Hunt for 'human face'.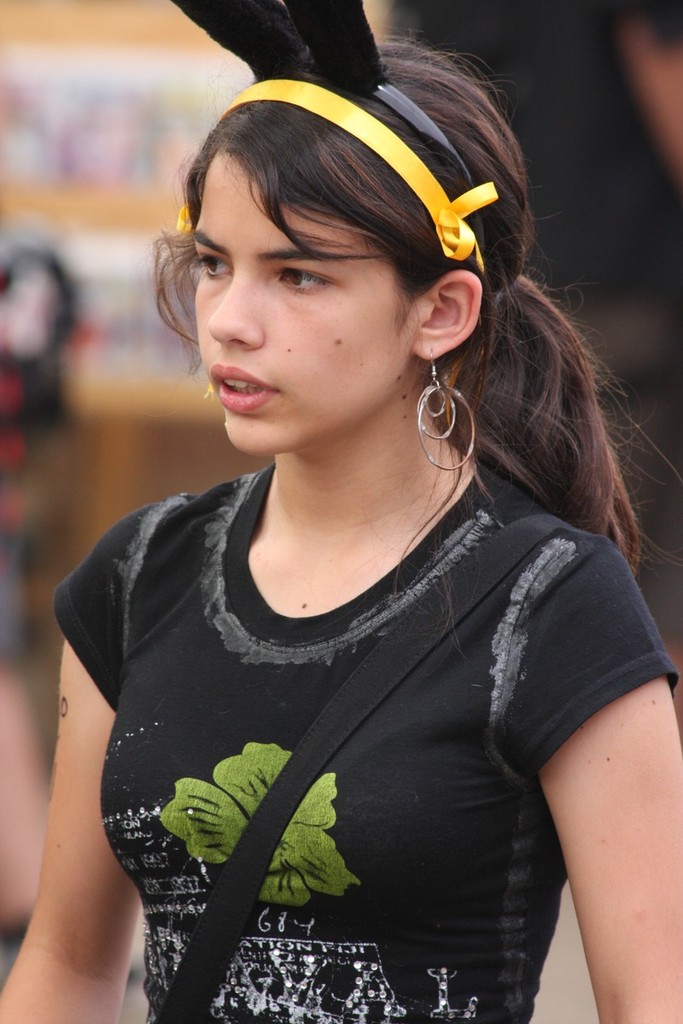
Hunted down at select_region(191, 151, 421, 457).
